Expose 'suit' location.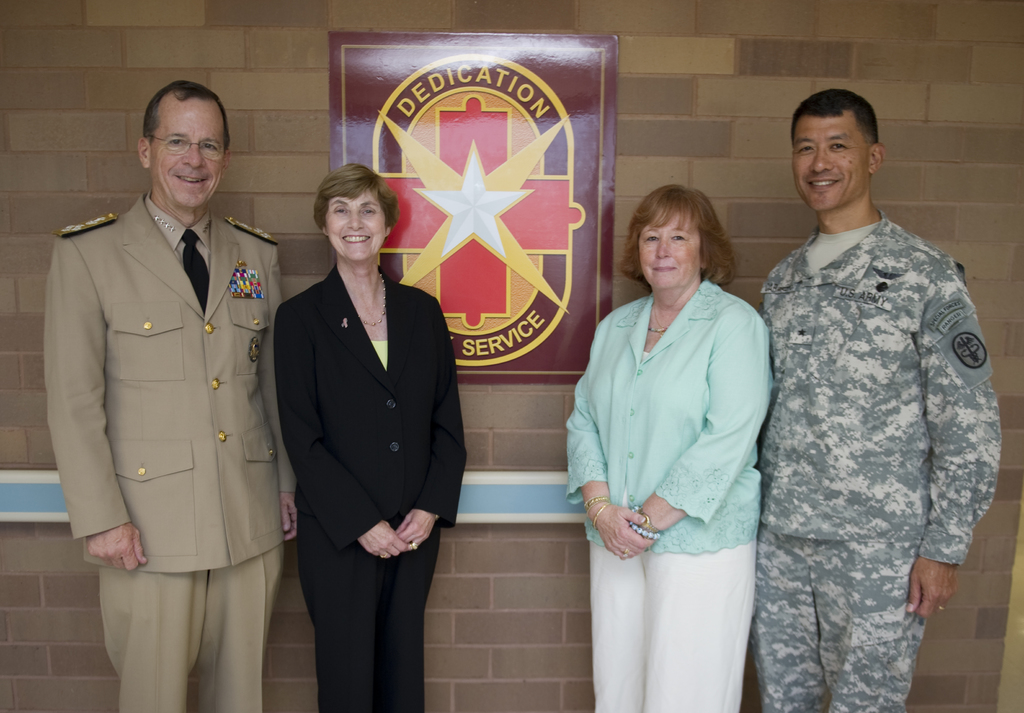
Exposed at bbox=(268, 262, 467, 712).
